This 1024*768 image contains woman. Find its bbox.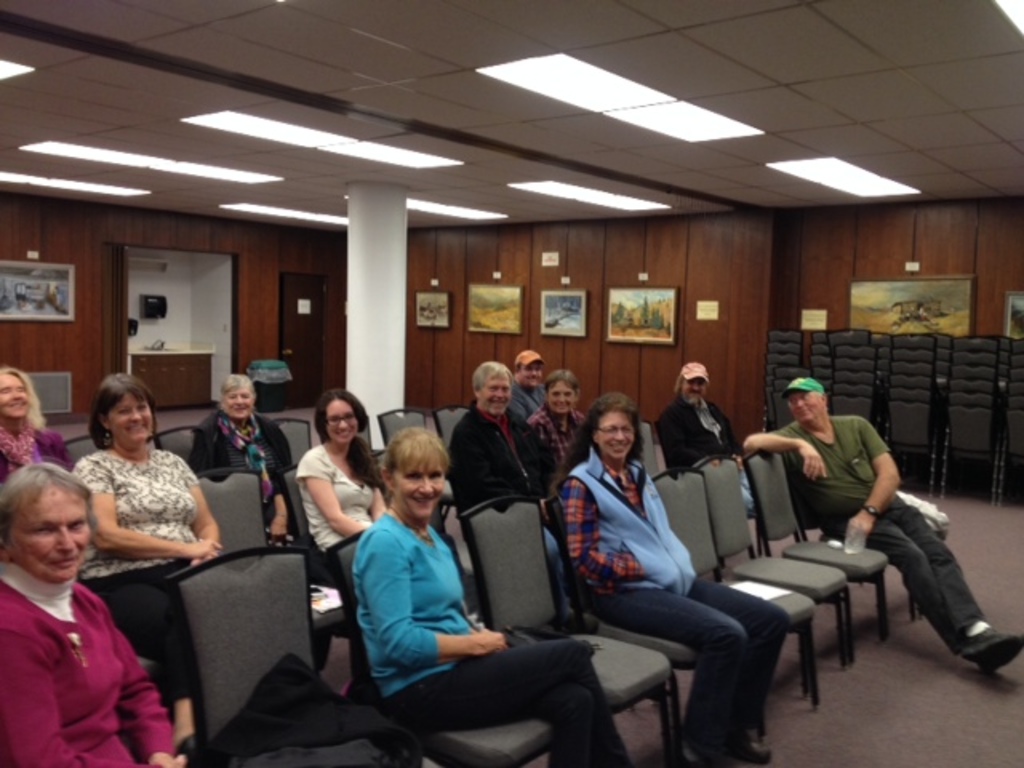
bbox=(0, 459, 192, 766).
